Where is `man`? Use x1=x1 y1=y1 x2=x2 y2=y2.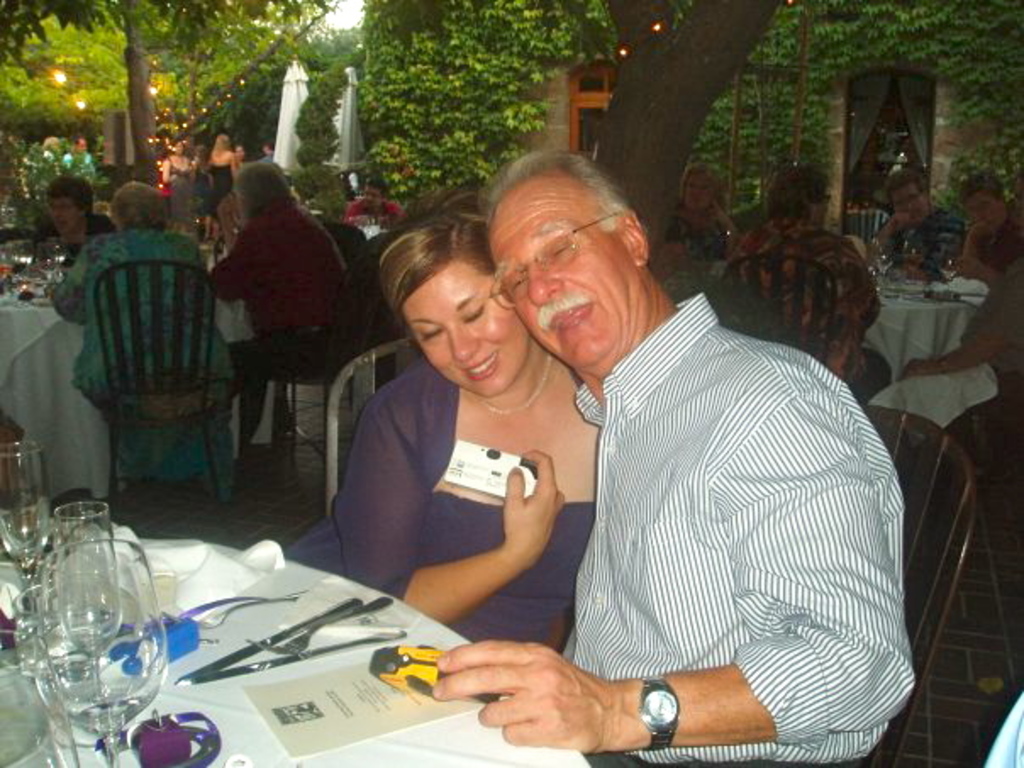
x1=429 y1=147 x2=910 y2=766.
